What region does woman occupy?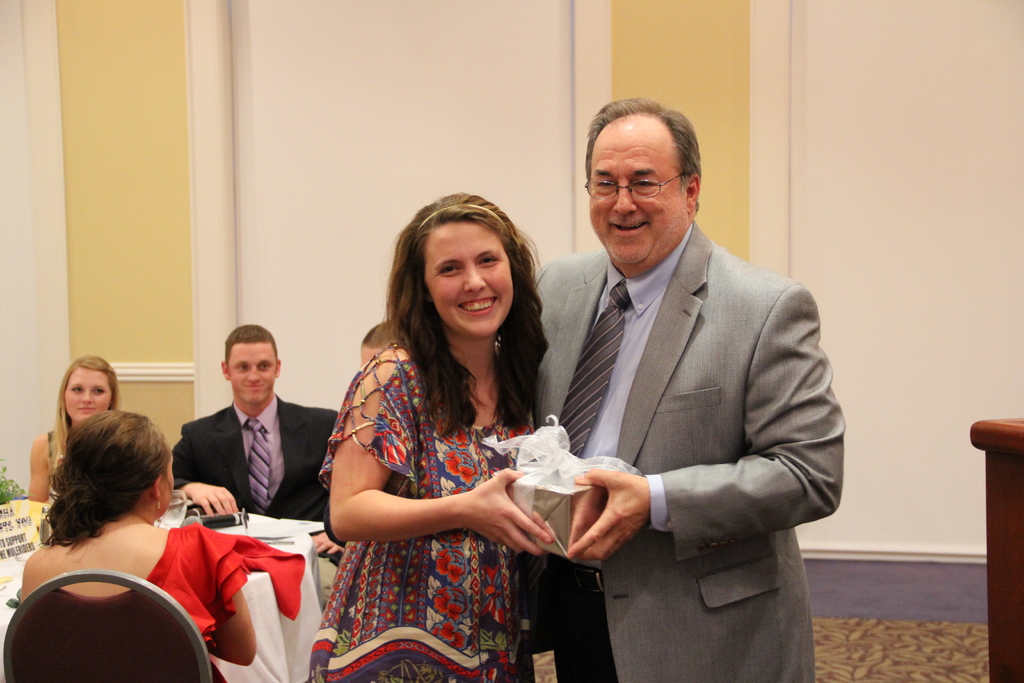
locate(24, 353, 120, 507).
